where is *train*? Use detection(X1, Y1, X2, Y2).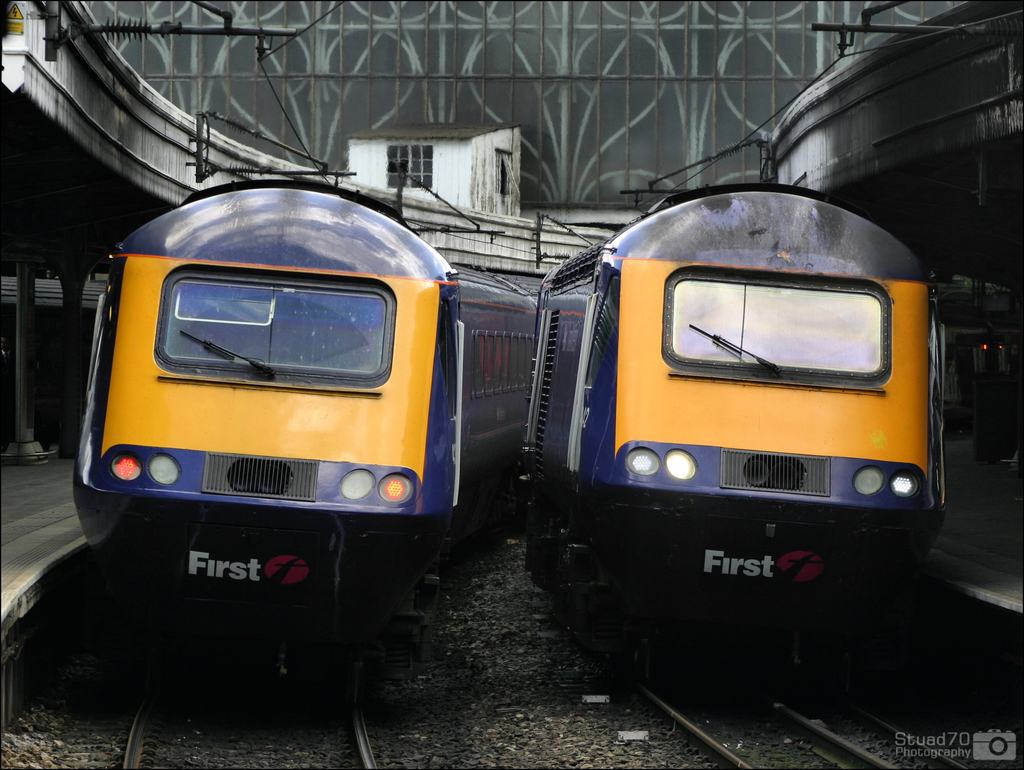
detection(67, 171, 543, 645).
